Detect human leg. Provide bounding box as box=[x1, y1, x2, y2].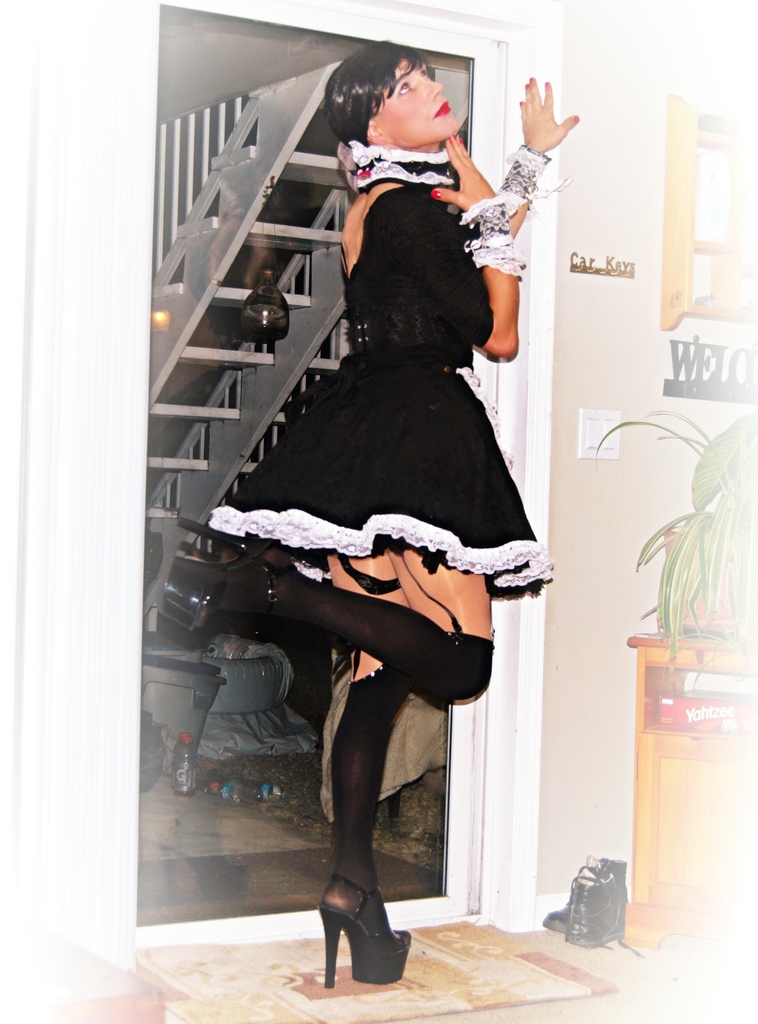
box=[145, 514, 503, 703].
